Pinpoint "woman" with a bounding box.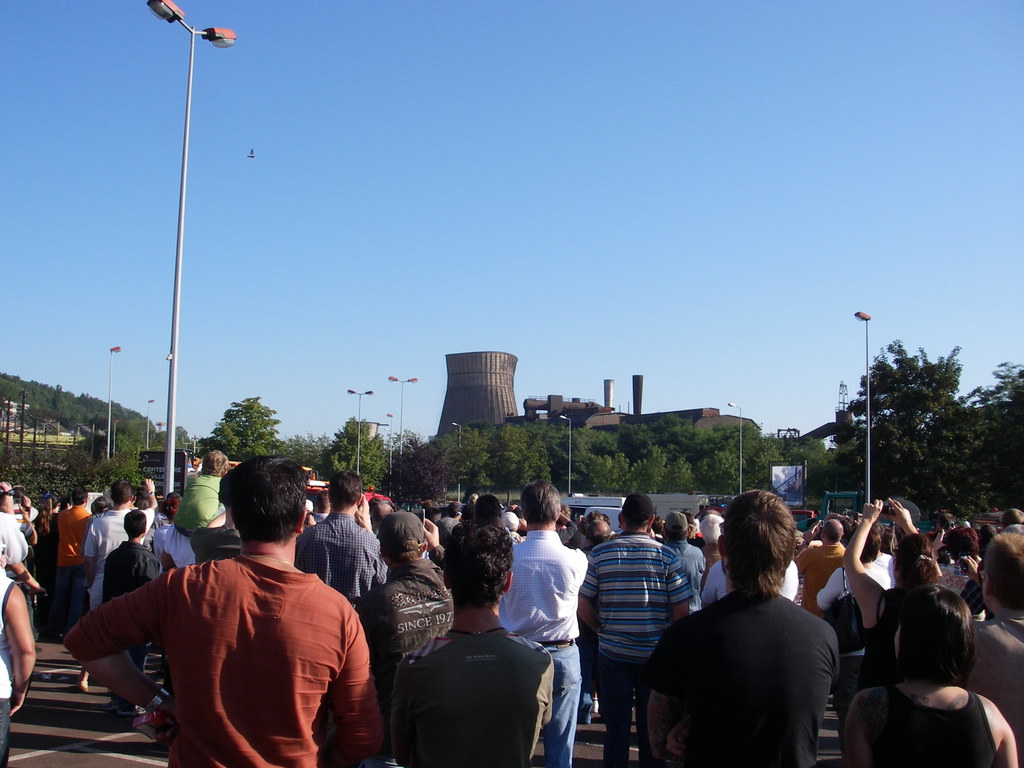
<box>131,492,154,550</box>.
